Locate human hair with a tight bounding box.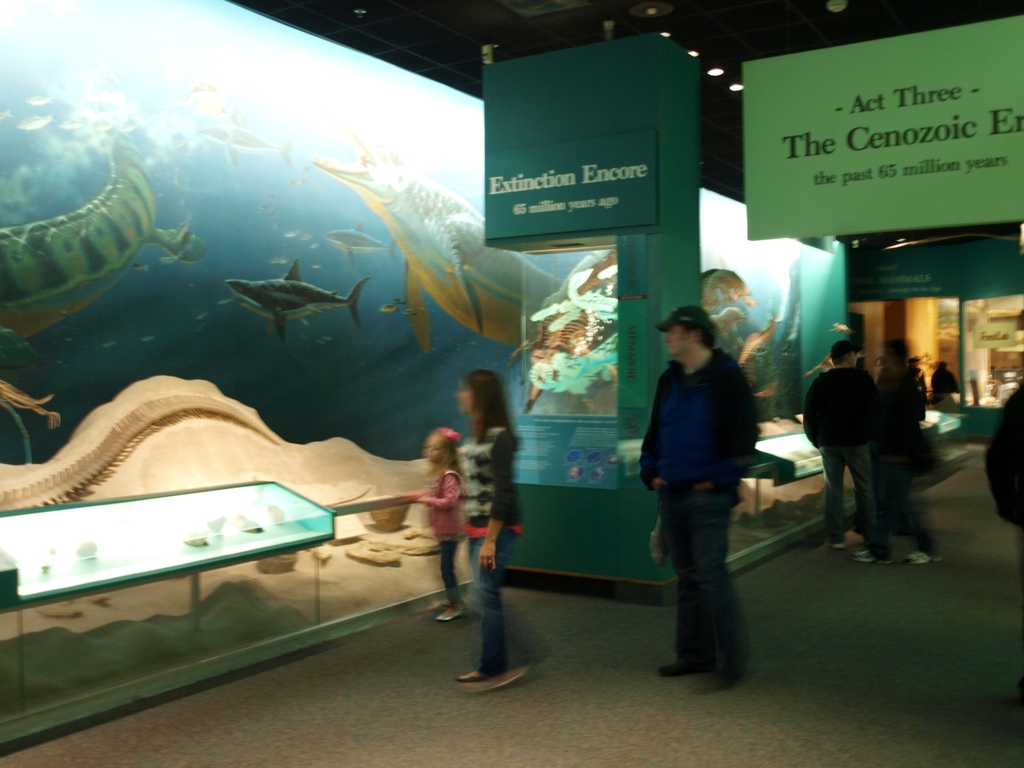
(459, 372, 522, 447).
